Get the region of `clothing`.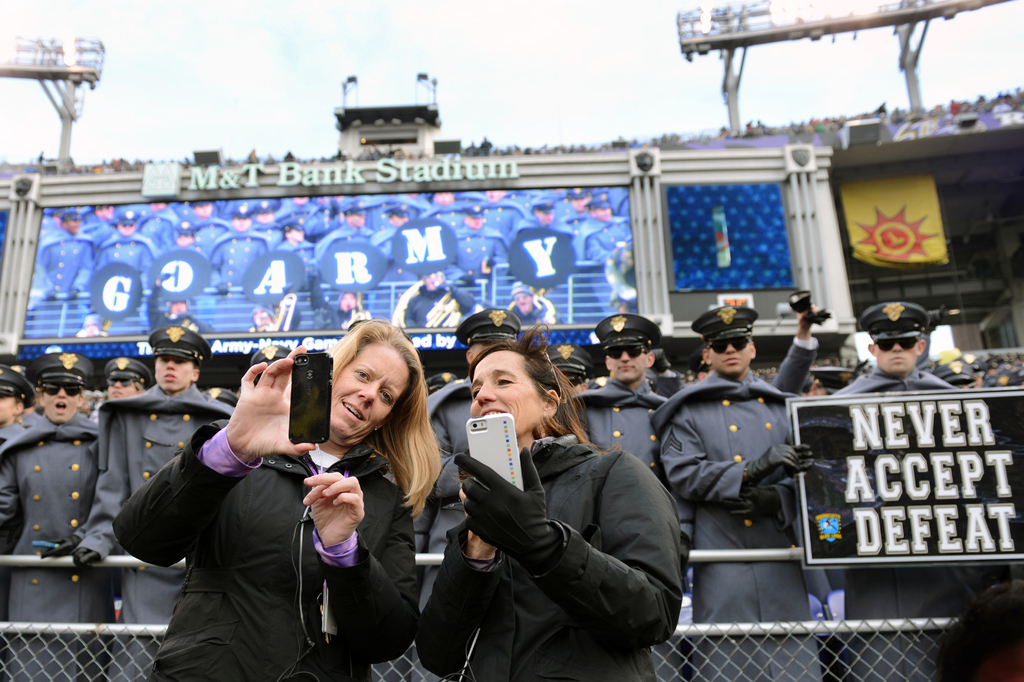
<box>666,366,826,681</box>.
